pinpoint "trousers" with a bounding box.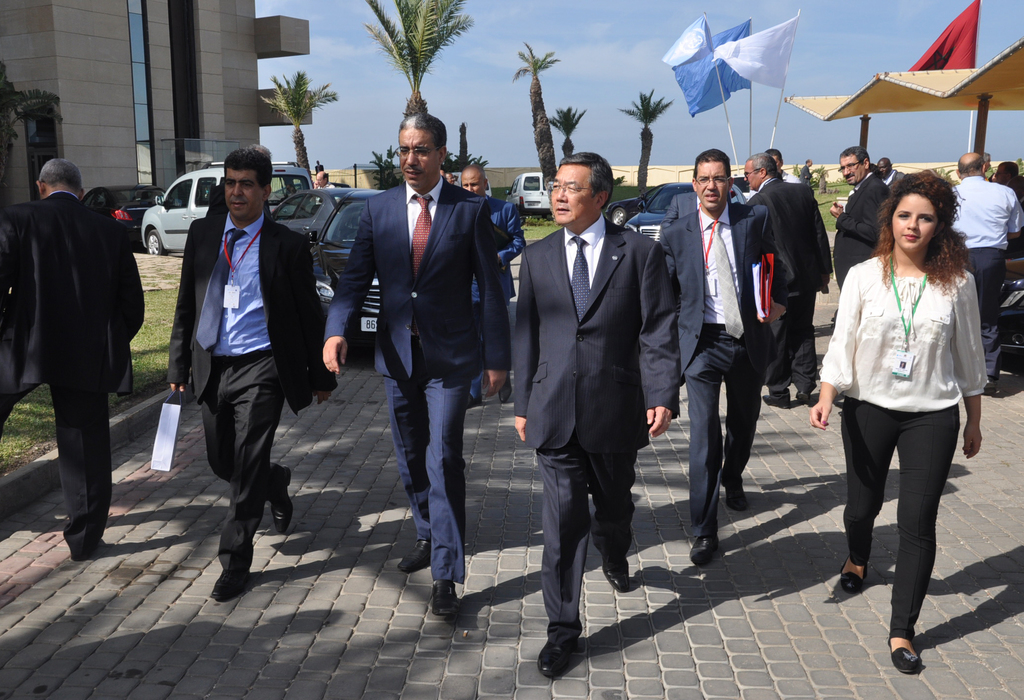
Rect(966, 245, 1005, 379).
